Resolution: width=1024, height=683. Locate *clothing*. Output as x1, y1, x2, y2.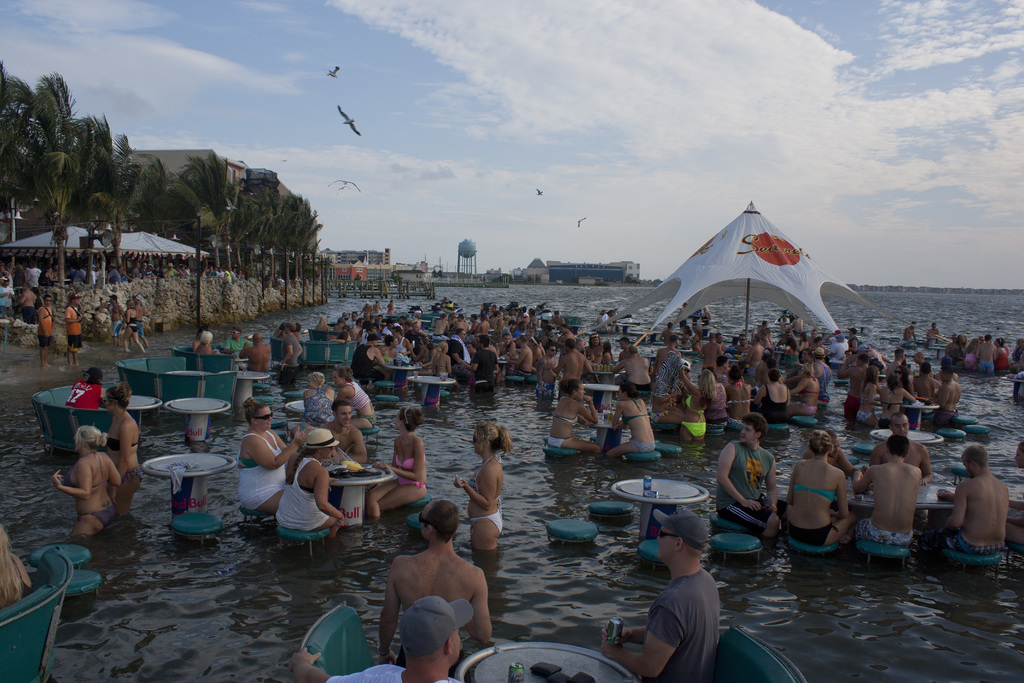
764, 386, 787, 434.
